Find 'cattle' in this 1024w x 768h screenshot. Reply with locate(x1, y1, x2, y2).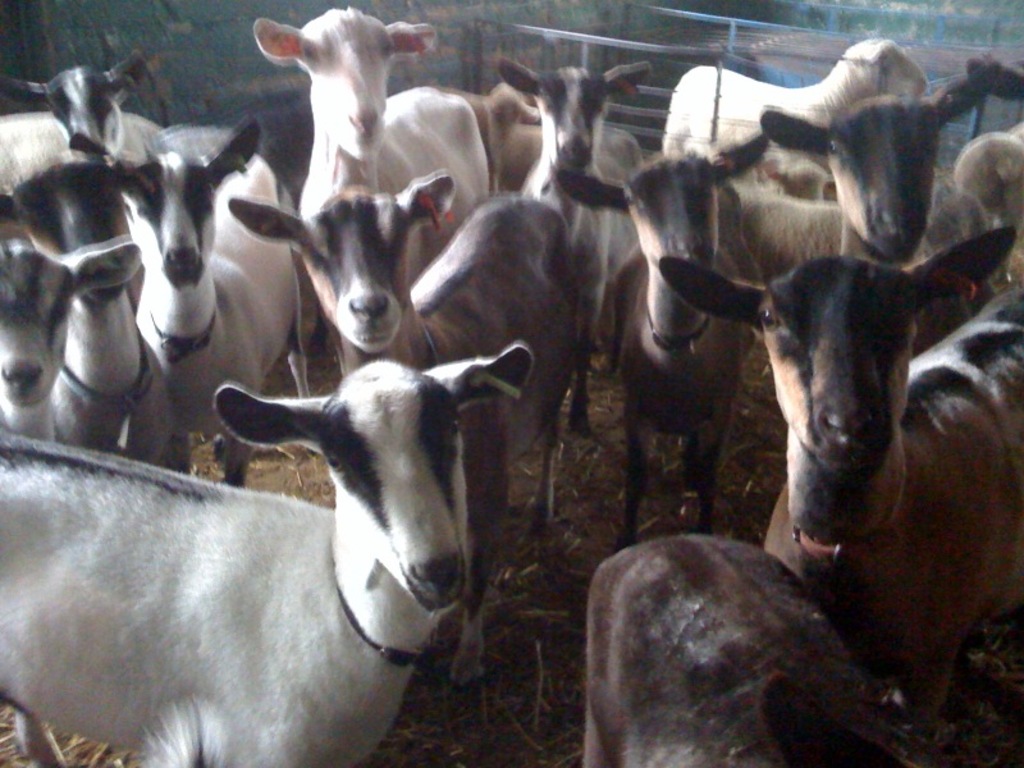
locate(88, 125, 301, 489).
